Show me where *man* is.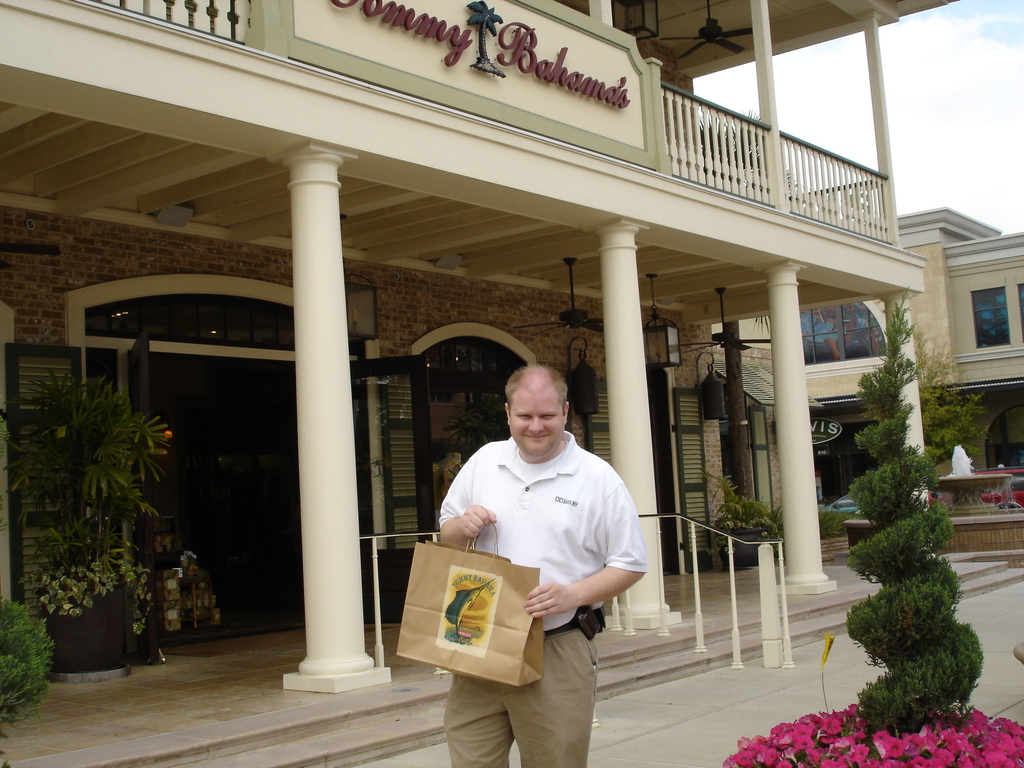
*man* is at rect(439, 360, 658, 747).
